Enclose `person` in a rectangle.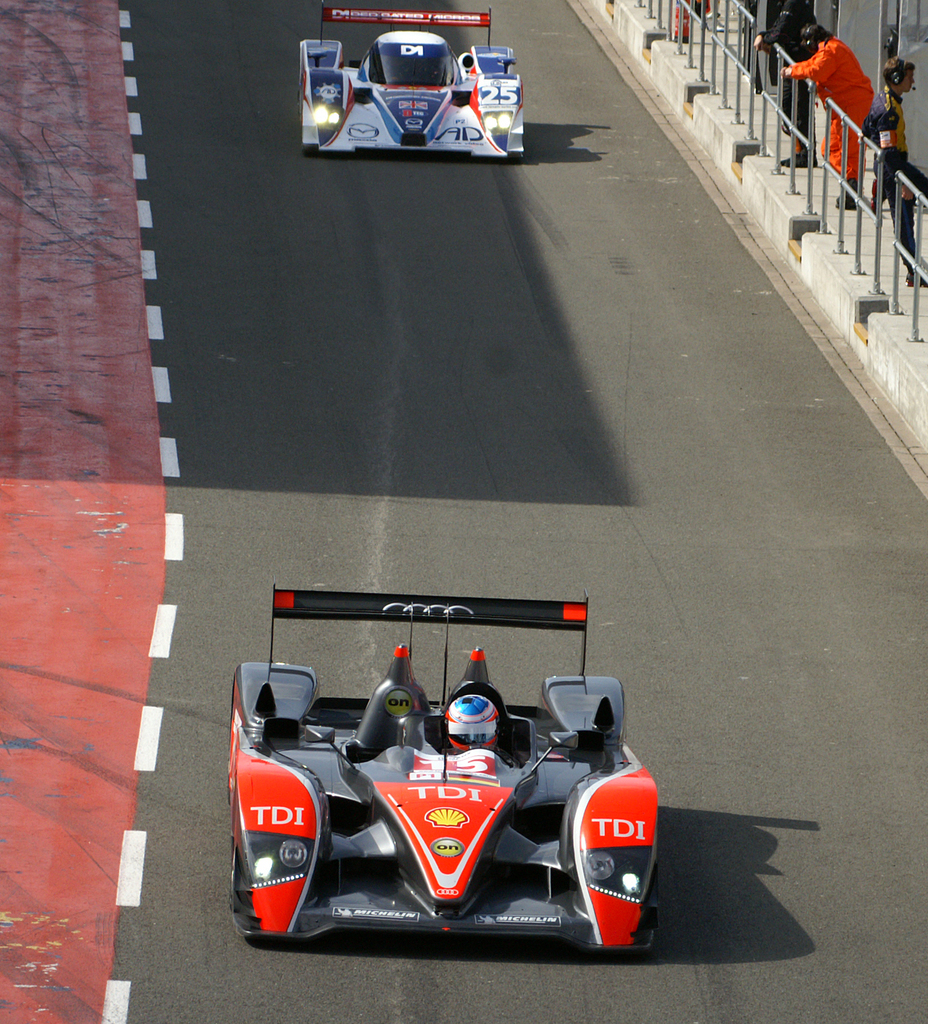
bbox=[449, 699, 528, 769].
